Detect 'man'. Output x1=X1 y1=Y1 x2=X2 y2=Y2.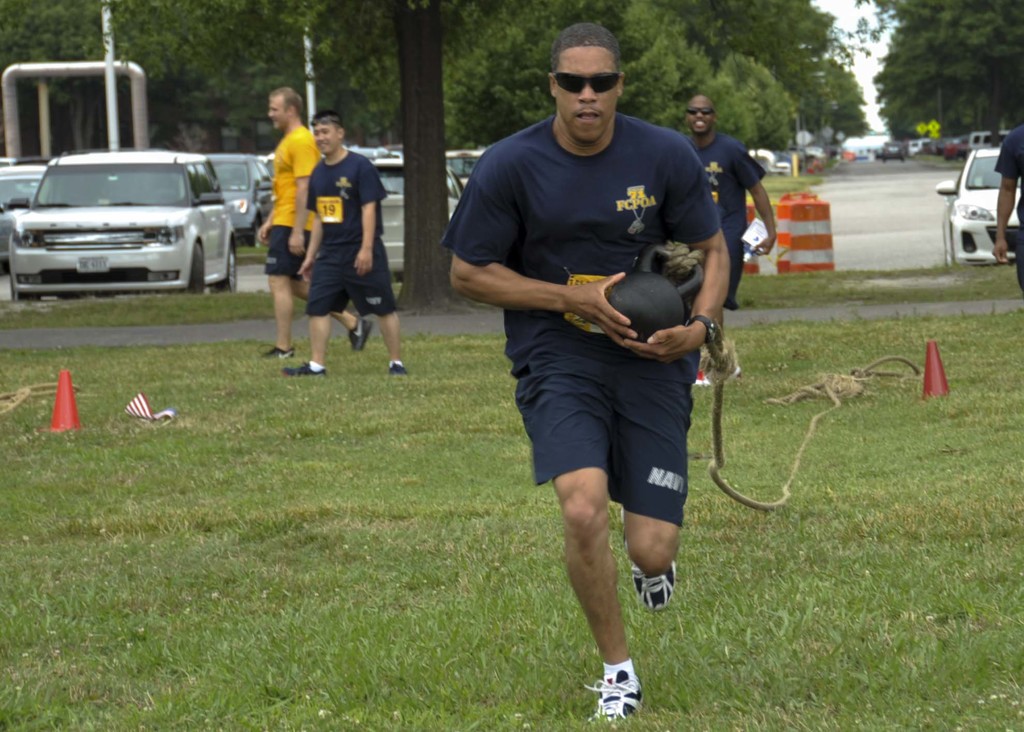
x1=253 y1=88 x2=373 y2=357.
